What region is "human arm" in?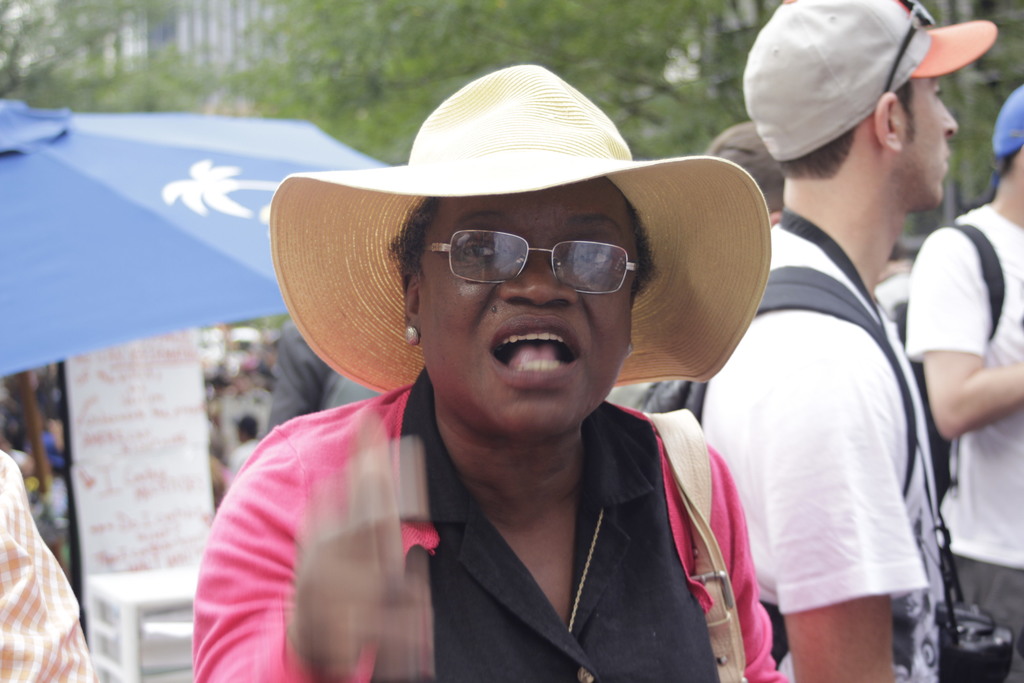
BBox(781, 315, 925, 682).
